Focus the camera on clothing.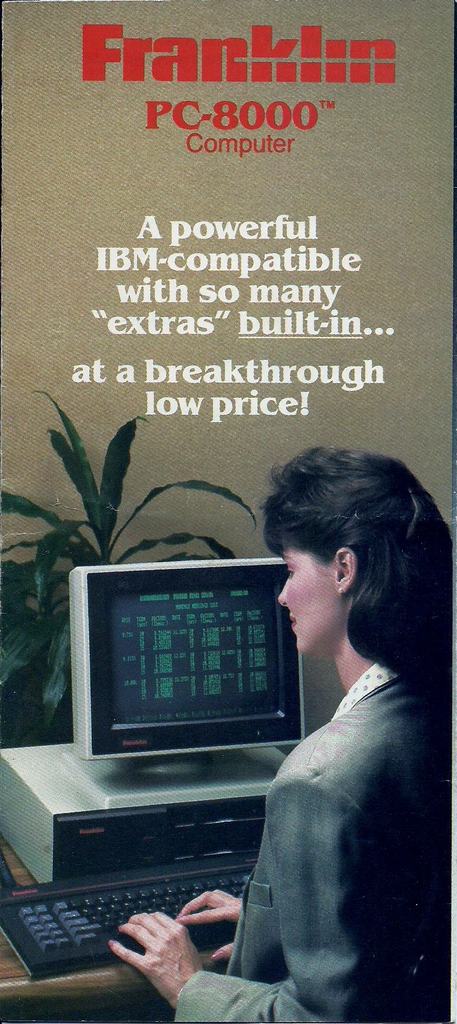
Focus region: 222,584,441,1023.
